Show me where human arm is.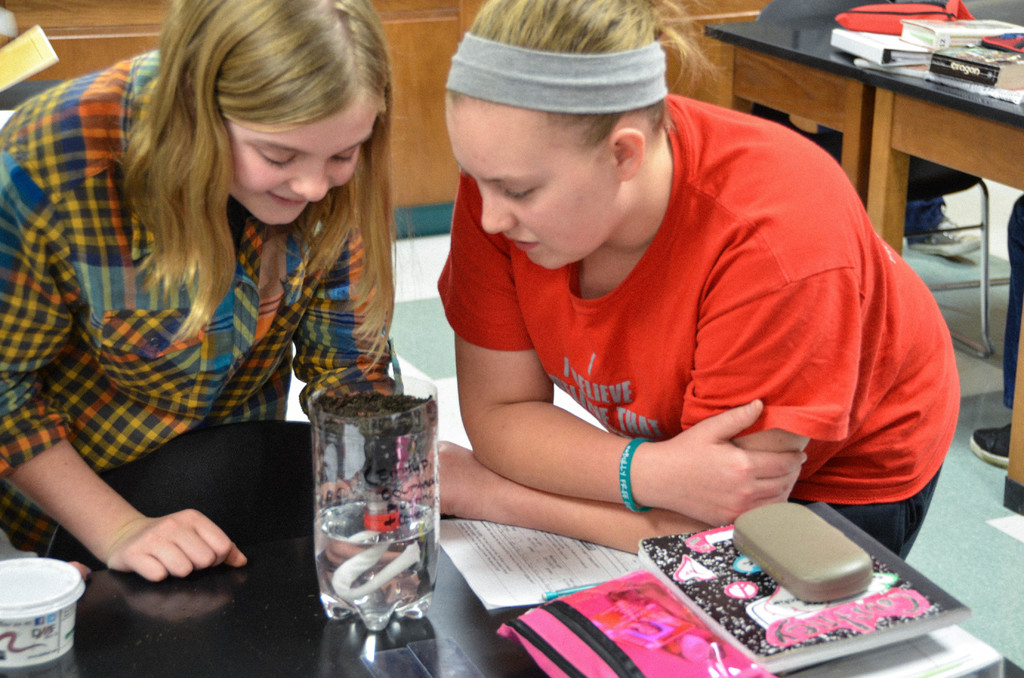
human arm is at <box>266,205,392,401</box>.
